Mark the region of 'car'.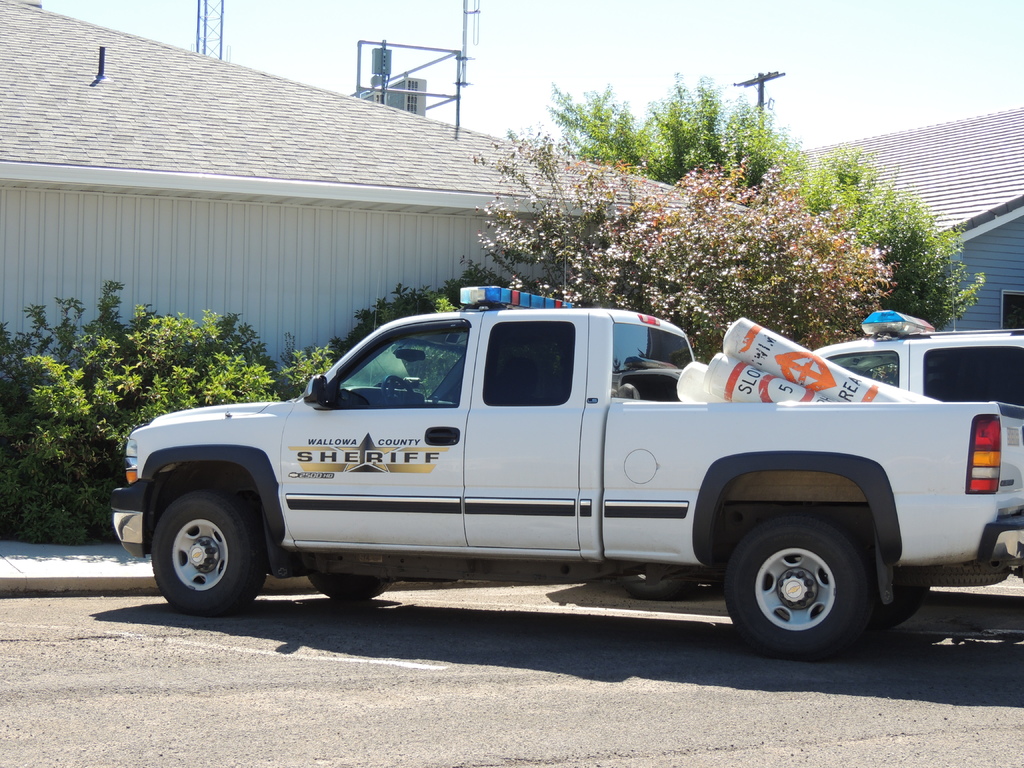
Region: 810,309,1023,406.
